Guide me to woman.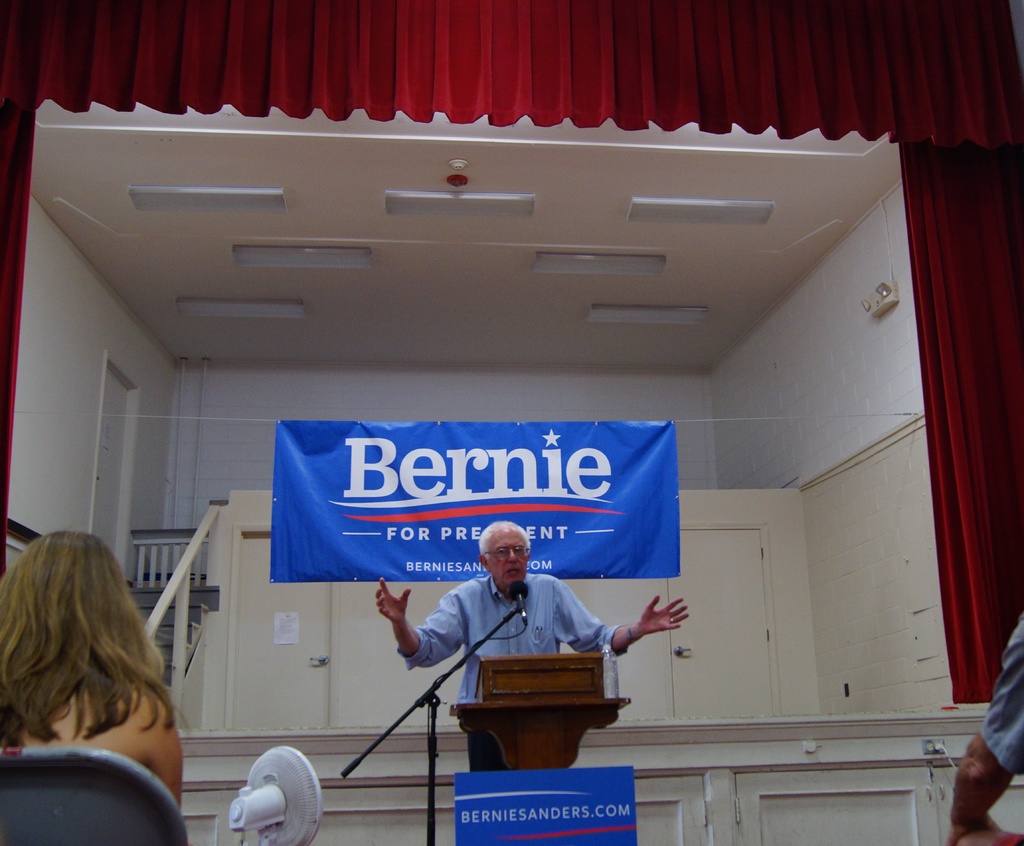
Guidance: (0, 516, 189, 785).
